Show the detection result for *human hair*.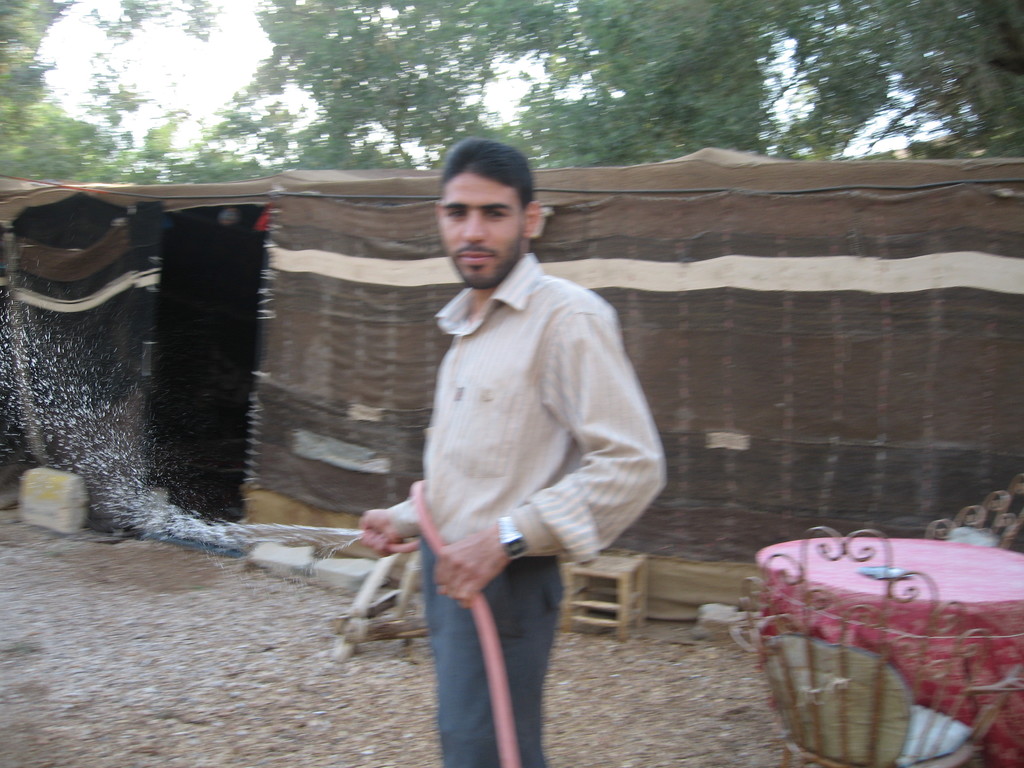
pyautogui.locateOnScreen(443, 136, 534, 206).
